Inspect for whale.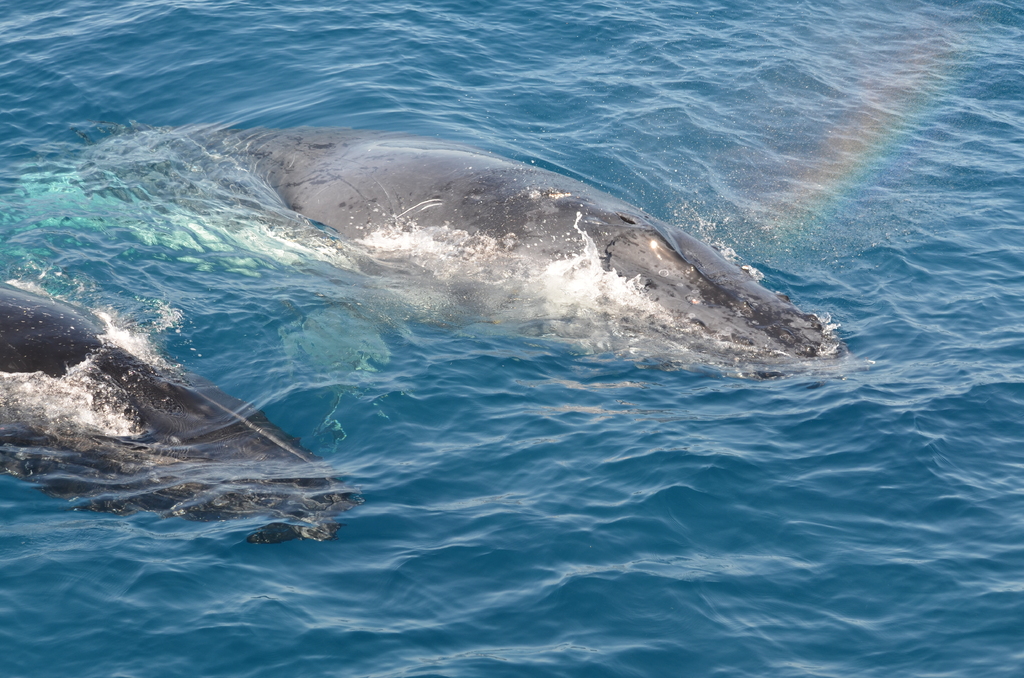
Inspection: <box>38,122,869,405</box>.
